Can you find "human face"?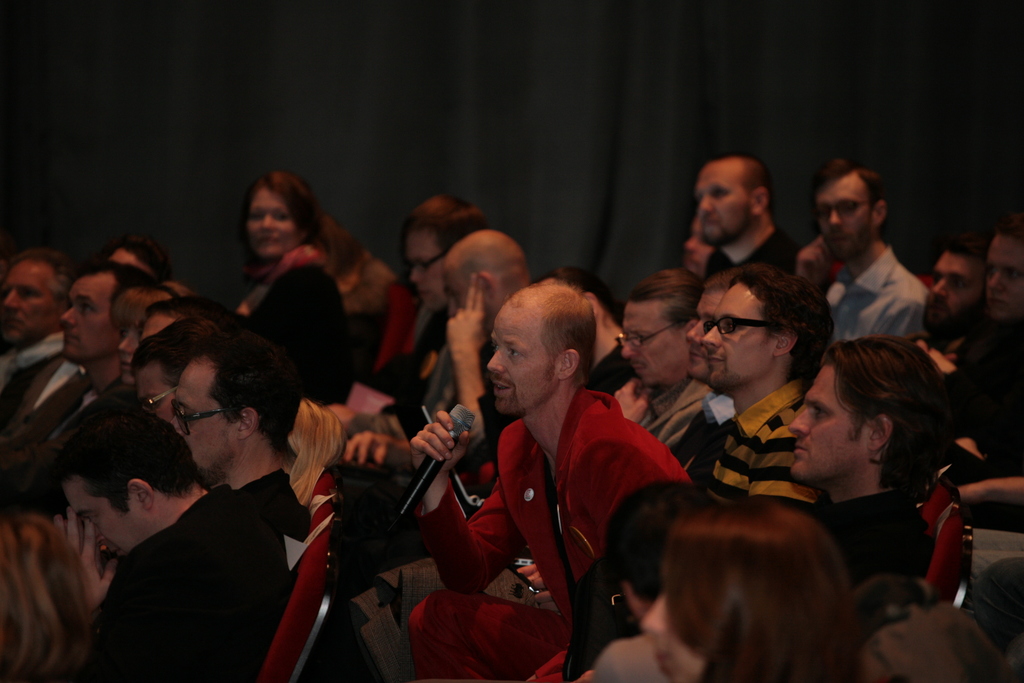
Yes, bounding box: [136,372,175,420].
